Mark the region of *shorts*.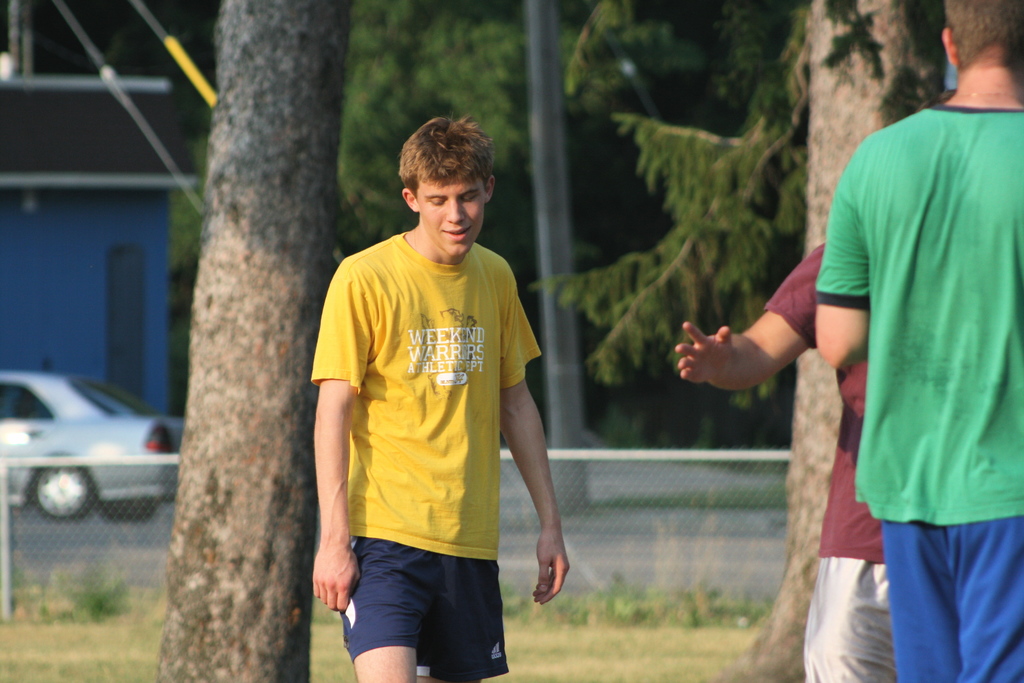
Region: x1=879, y1=516, x2=1023, y2=682.
